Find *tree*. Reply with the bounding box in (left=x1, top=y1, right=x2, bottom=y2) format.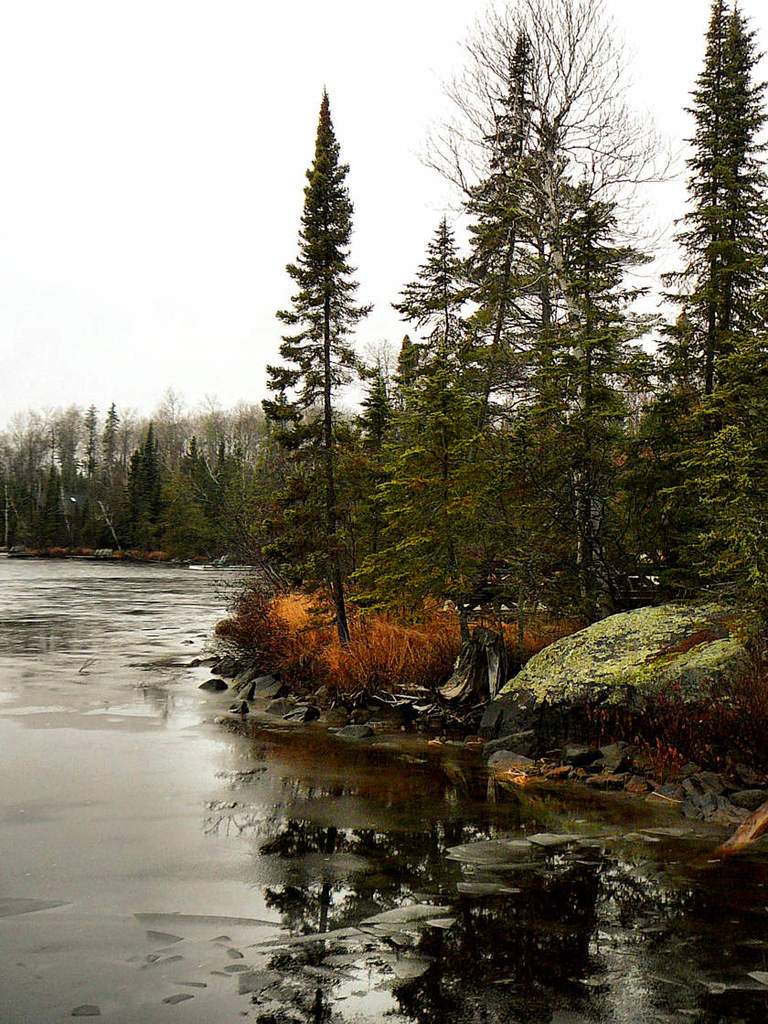
(left=340, top=207, right=520, bottom=620).
